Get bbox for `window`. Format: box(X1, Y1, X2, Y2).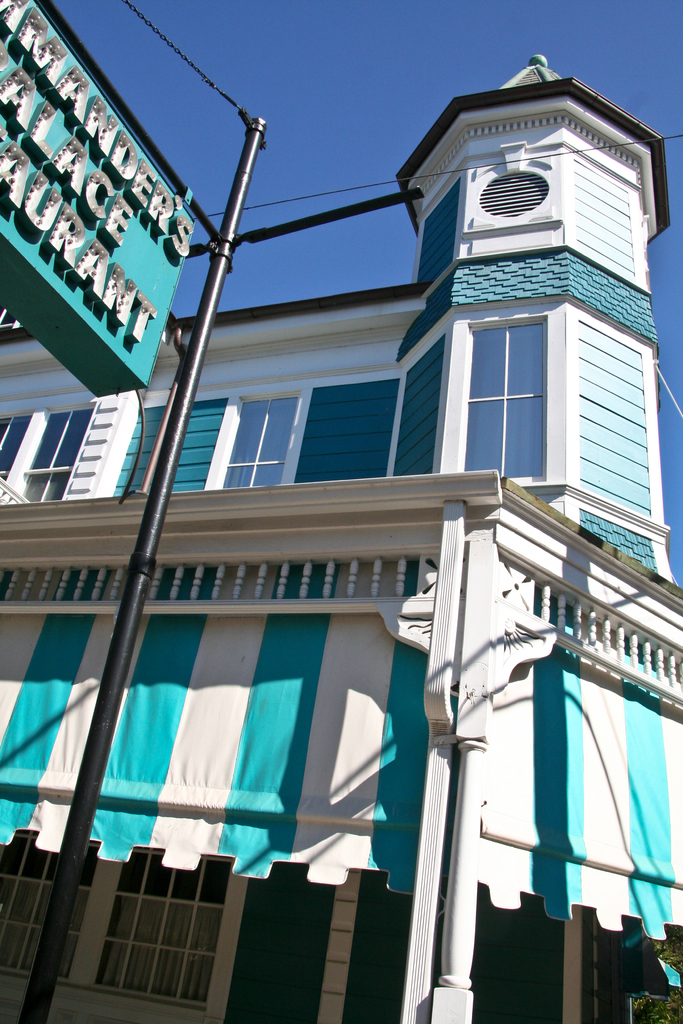
box(448, 281, 584, 468).
